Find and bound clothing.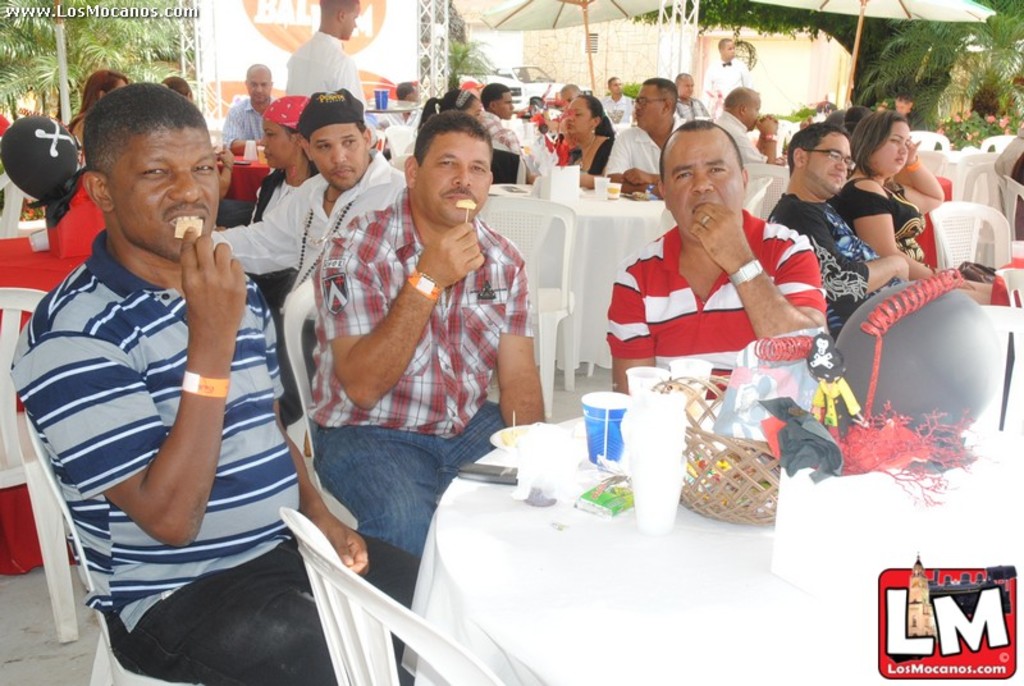
Bound: 717 110 771 164.
